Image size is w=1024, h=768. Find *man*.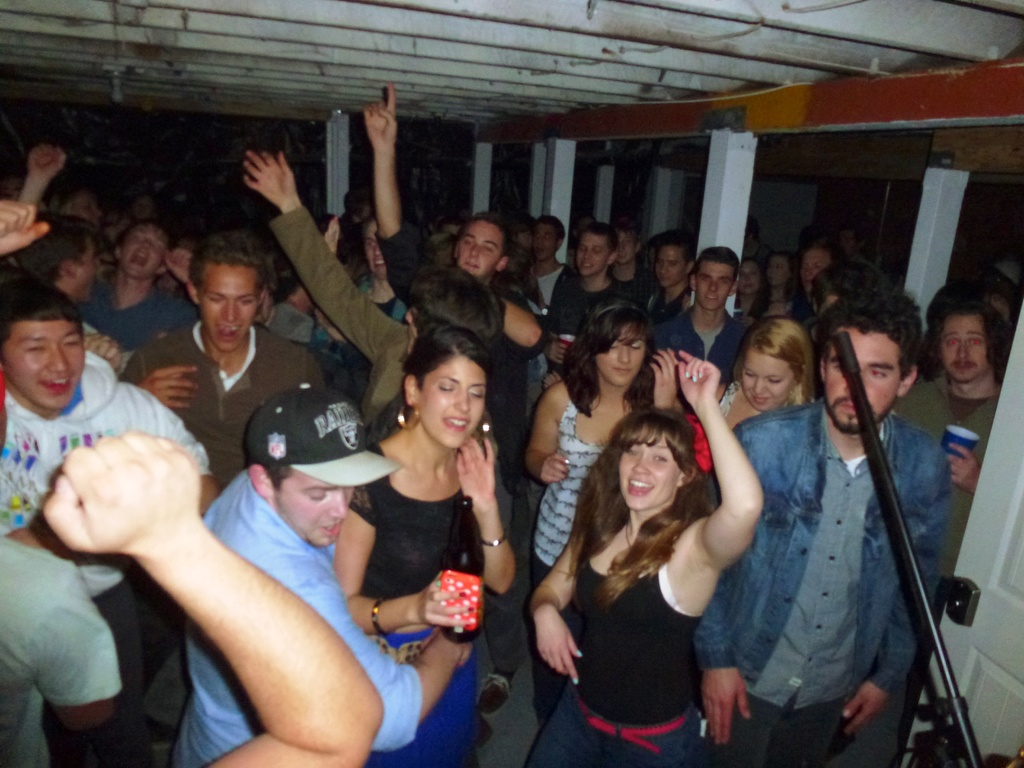
Rect(124, 247, 314, 472).
